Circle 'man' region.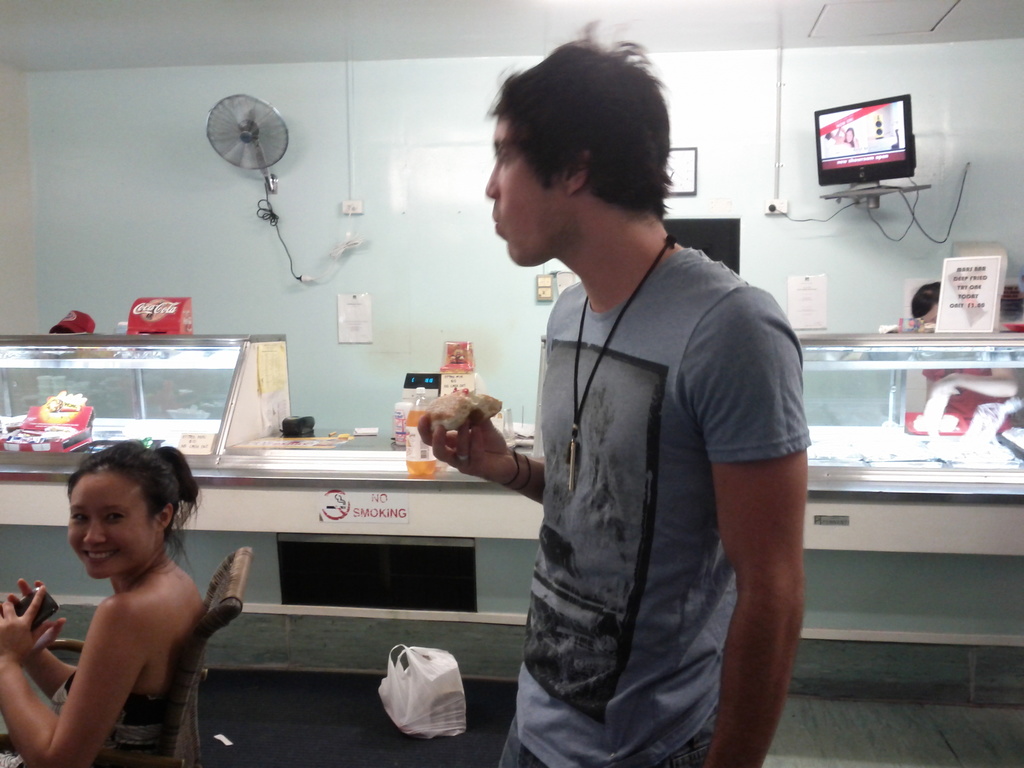
Region: select_region(458, 52, 812, 752).
